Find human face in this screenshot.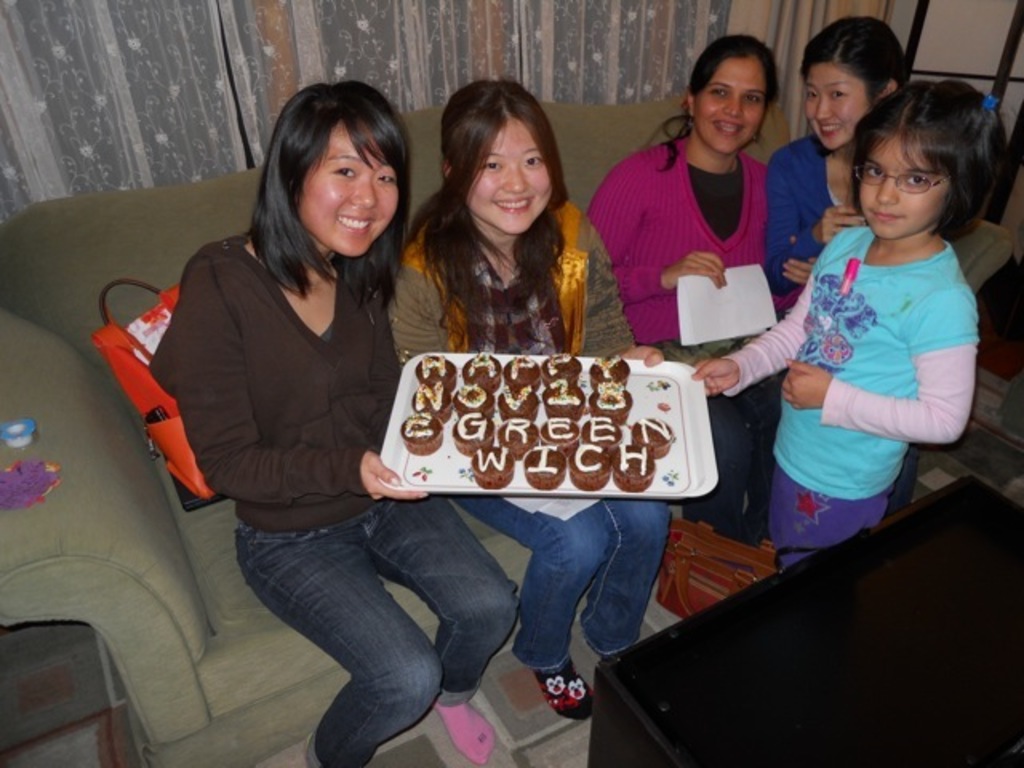
The bounding box for human face is bbox=(466, 106, 554, 237).
